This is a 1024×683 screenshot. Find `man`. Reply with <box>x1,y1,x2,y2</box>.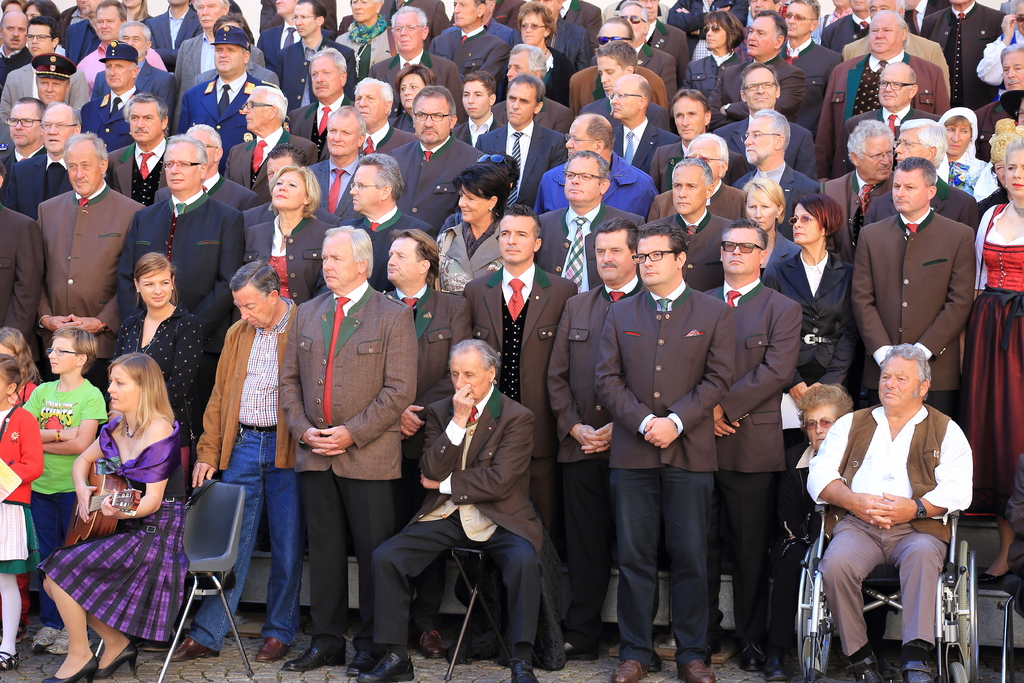
<box>309,105,371,229</box>.
